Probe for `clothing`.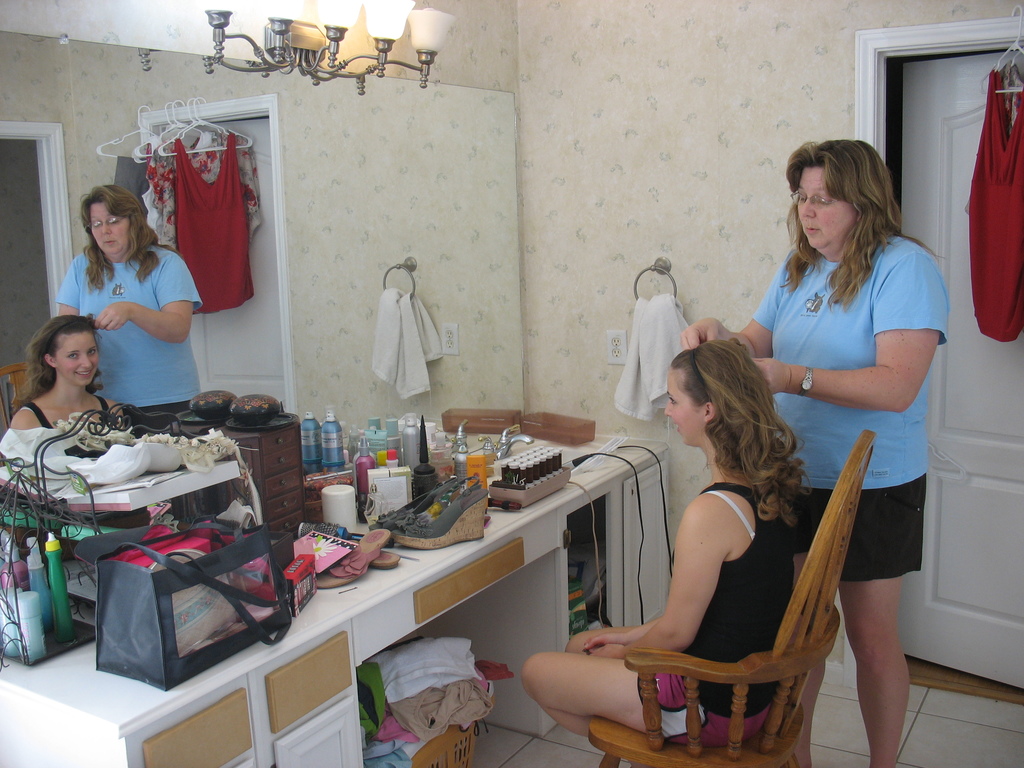
Probe result: (748, 212, 939, 519).
